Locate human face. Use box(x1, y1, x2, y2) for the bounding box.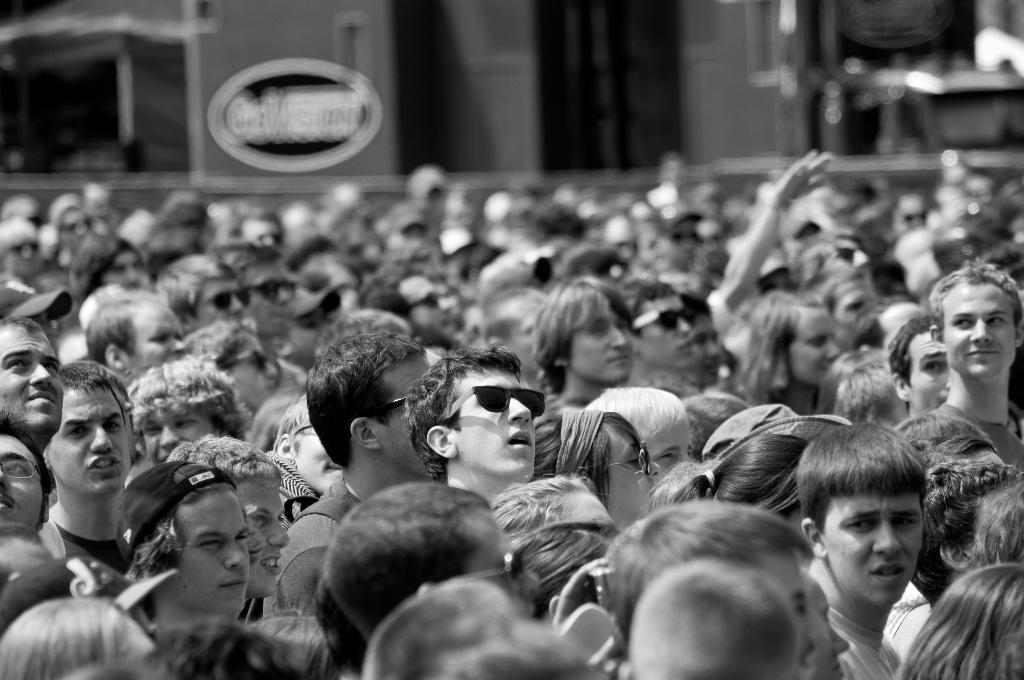
box(691, 309, 727, 385).
